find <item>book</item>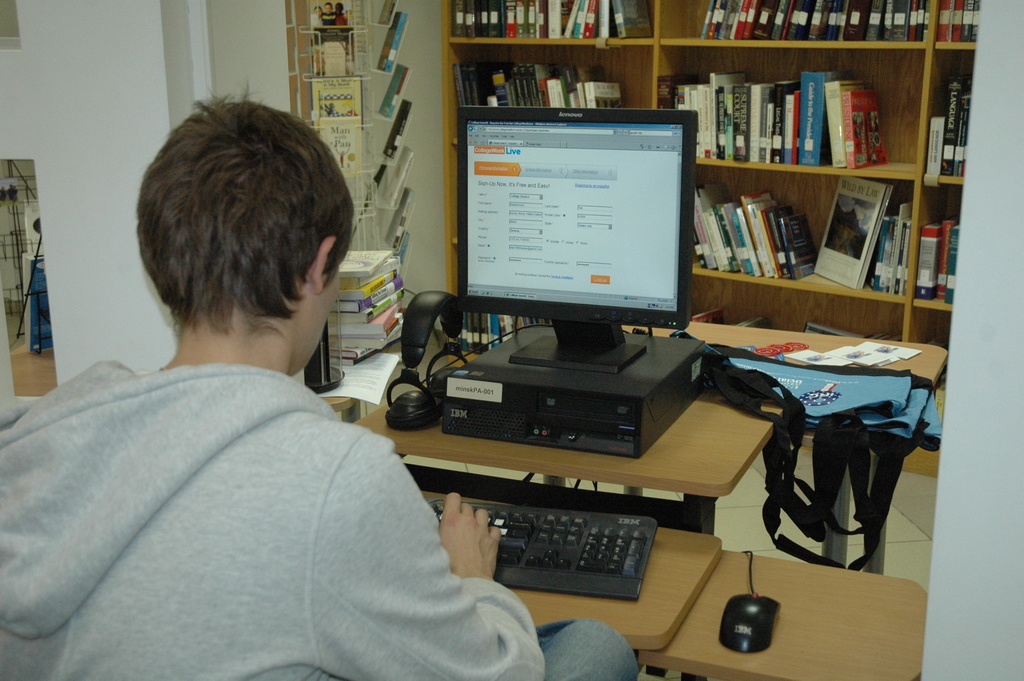
(x1=381, y1=0, x2=399, y2=19)
